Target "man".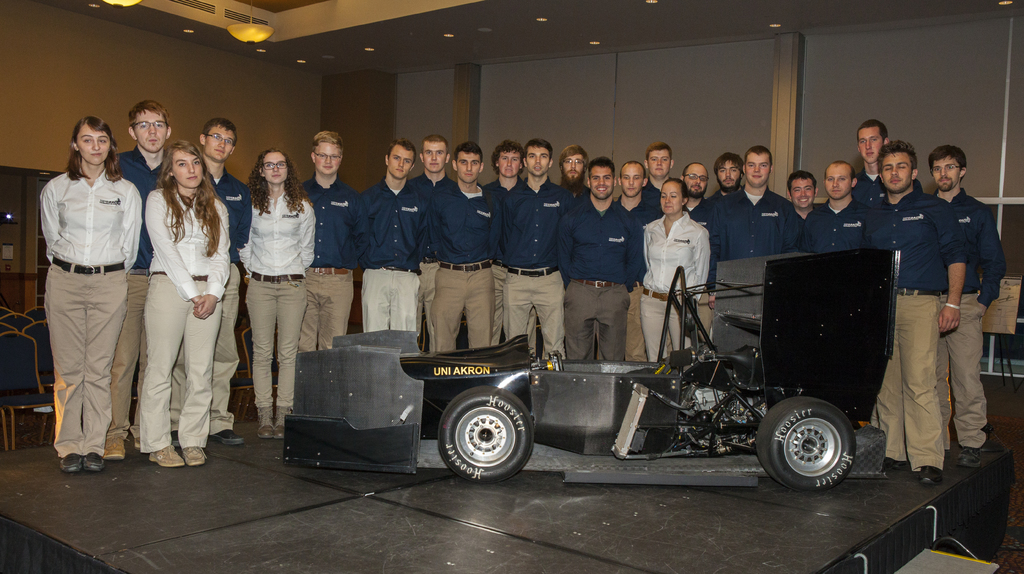
Target region: pyautogui.locateOnScreen(556, 159, 641, 364).
